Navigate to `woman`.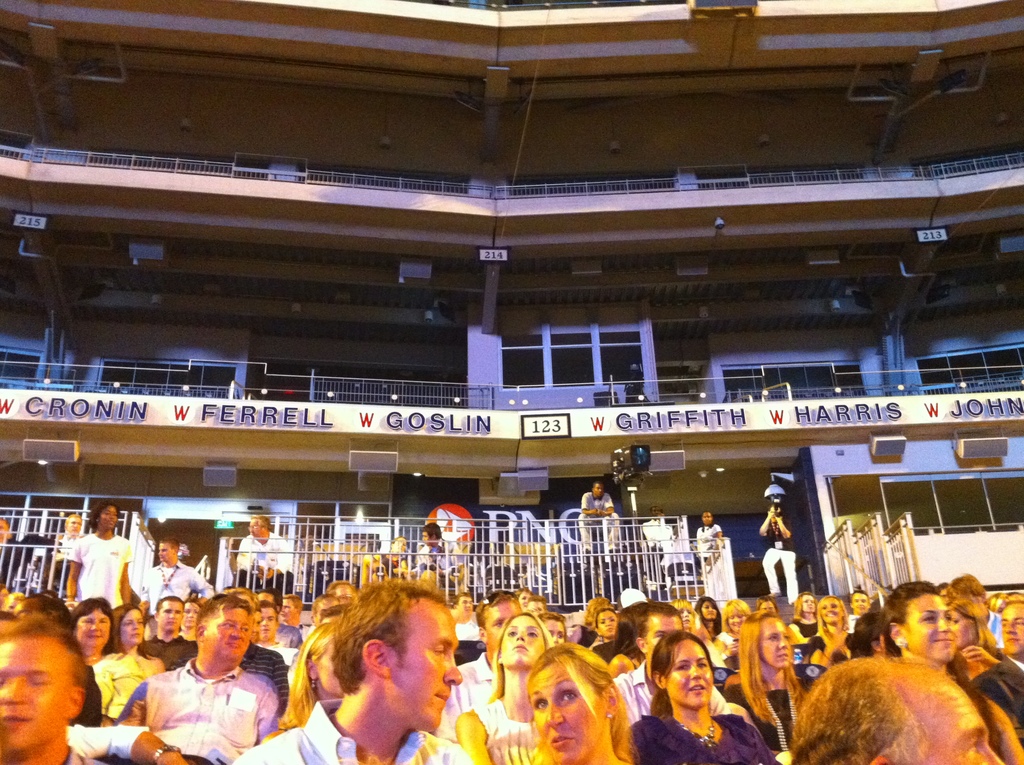
Navigation target: locate(849, 588, 867, 611).
